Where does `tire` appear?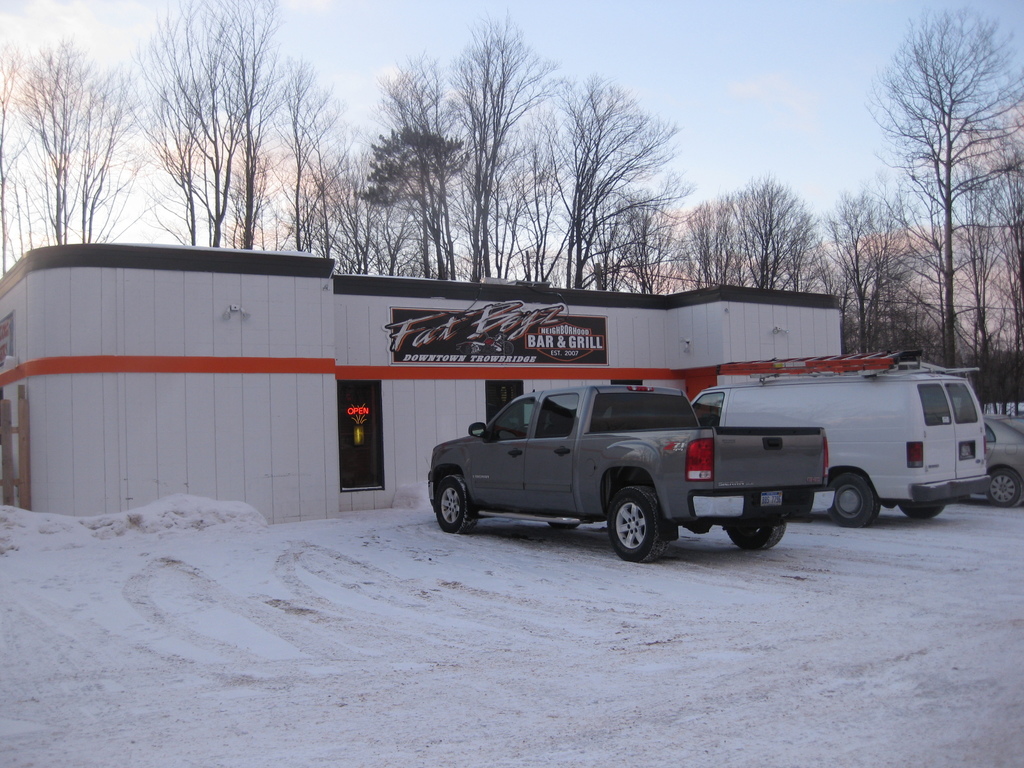
Appears at bbox=[610, 482, 668, 563].
